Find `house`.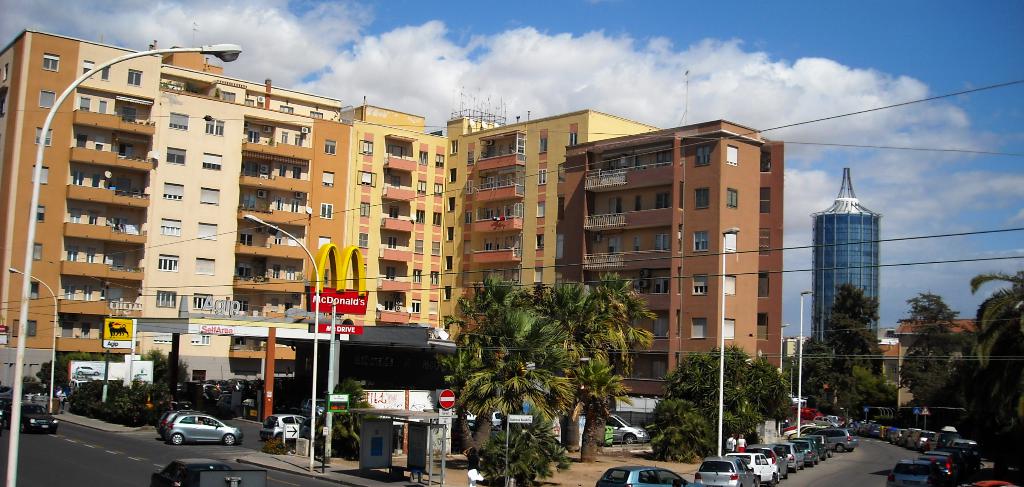
x1=872, y1=325, x2=905, y2=390.
